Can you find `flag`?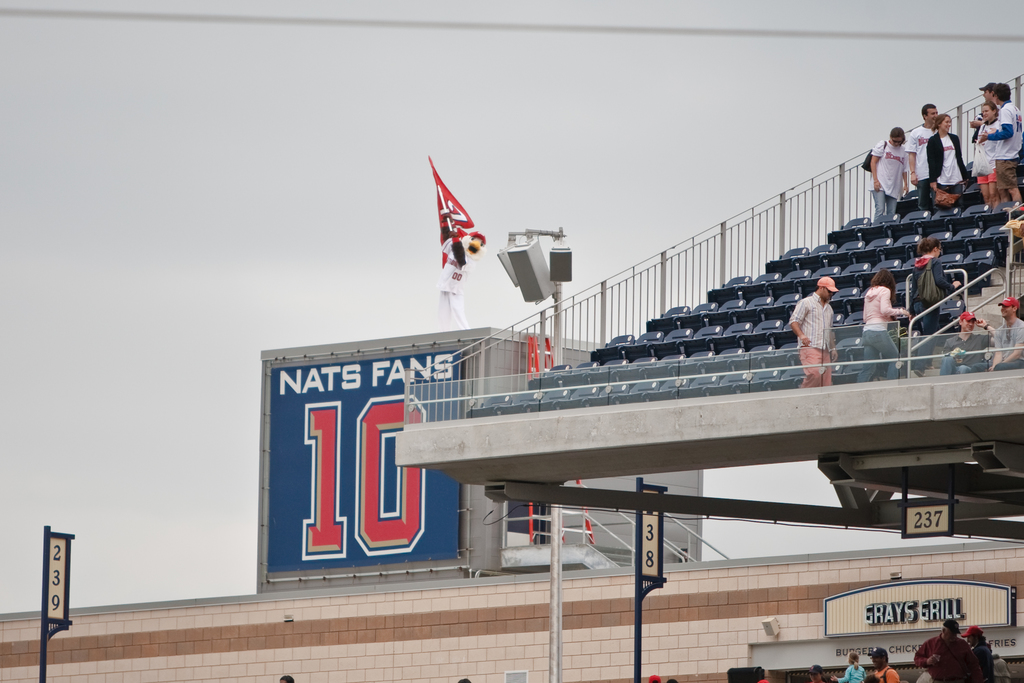
Yes, bounding box: BBox(415, 161, 497, 255).
